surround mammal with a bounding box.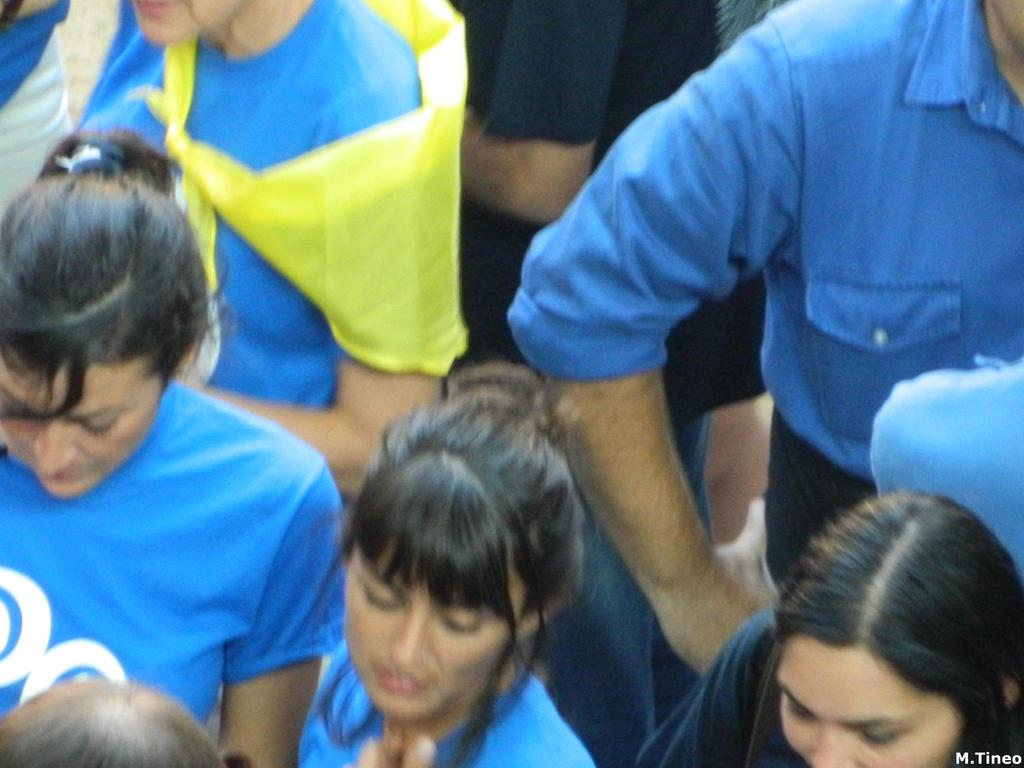
867,360,1023,575.
